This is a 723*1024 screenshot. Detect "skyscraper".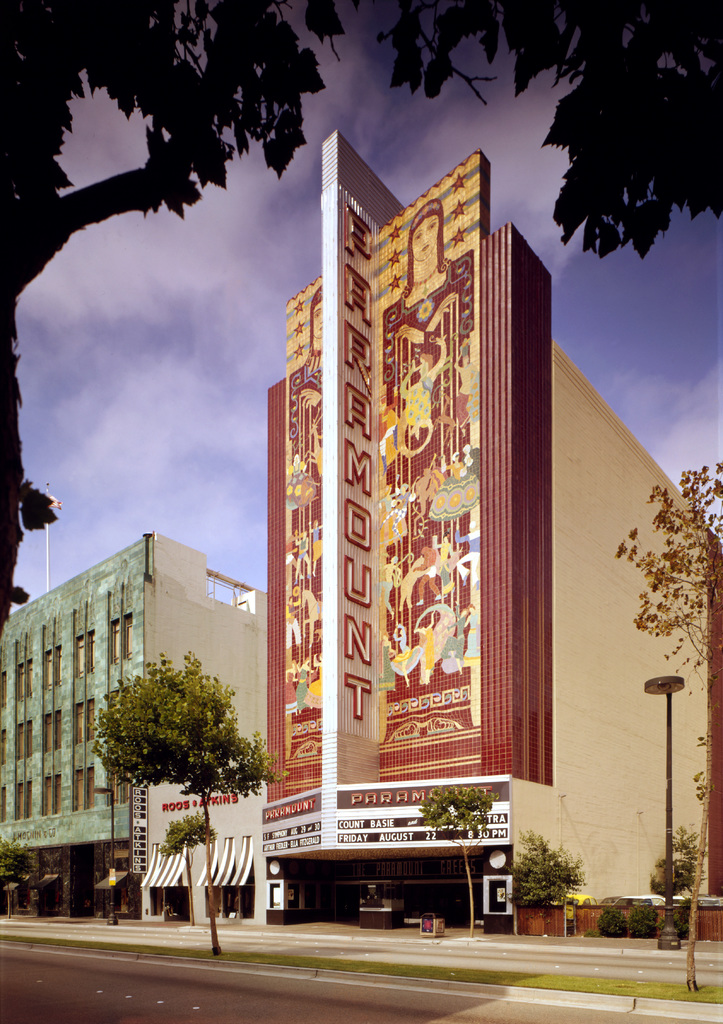
x1=266 y1=132 x2=720 y2=936.
